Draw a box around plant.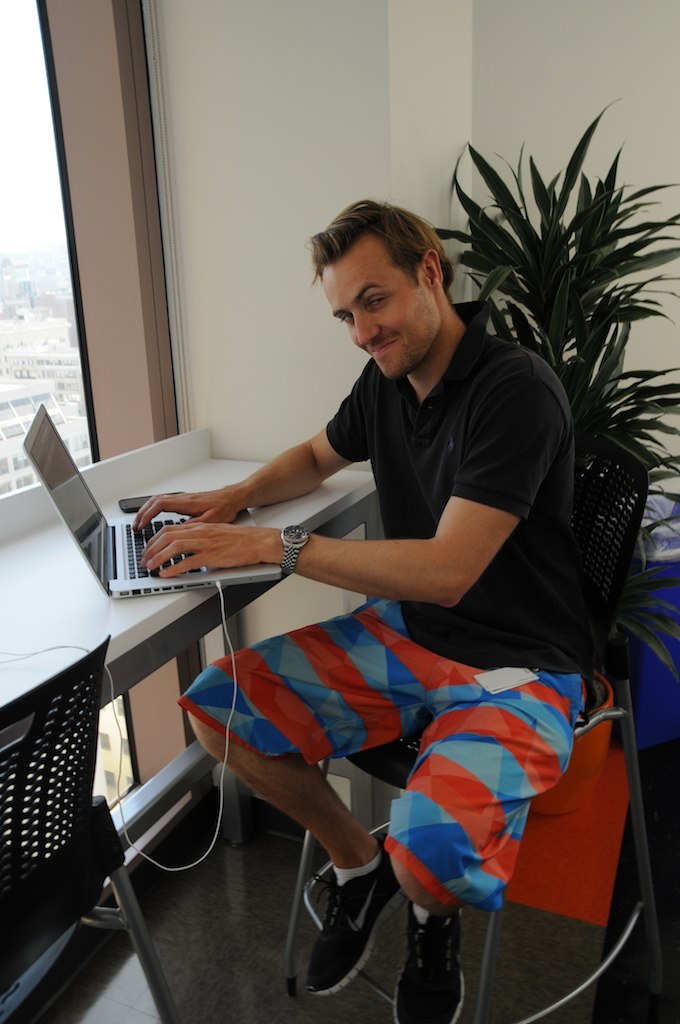
Rect(428, 96, 679, 685).
